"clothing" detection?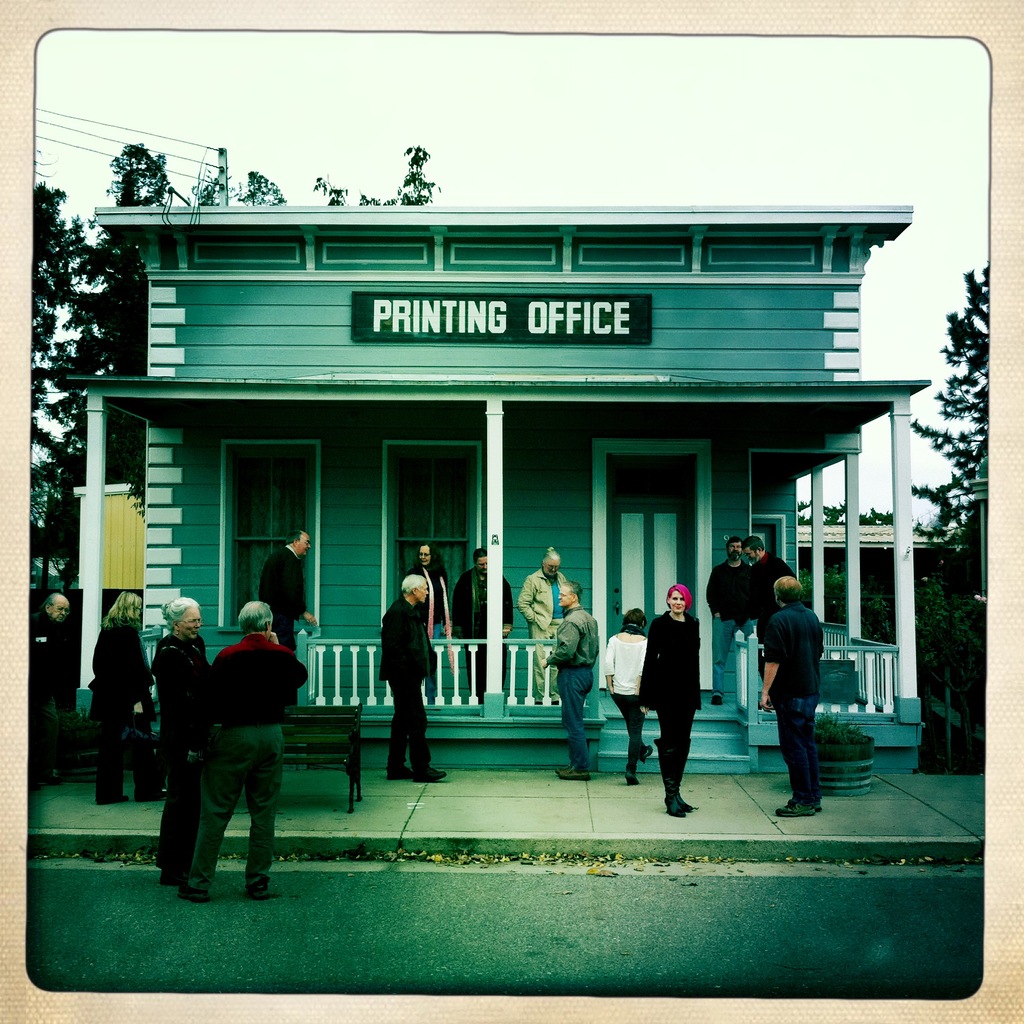
left=260, top=547, right=311, bottom=678
